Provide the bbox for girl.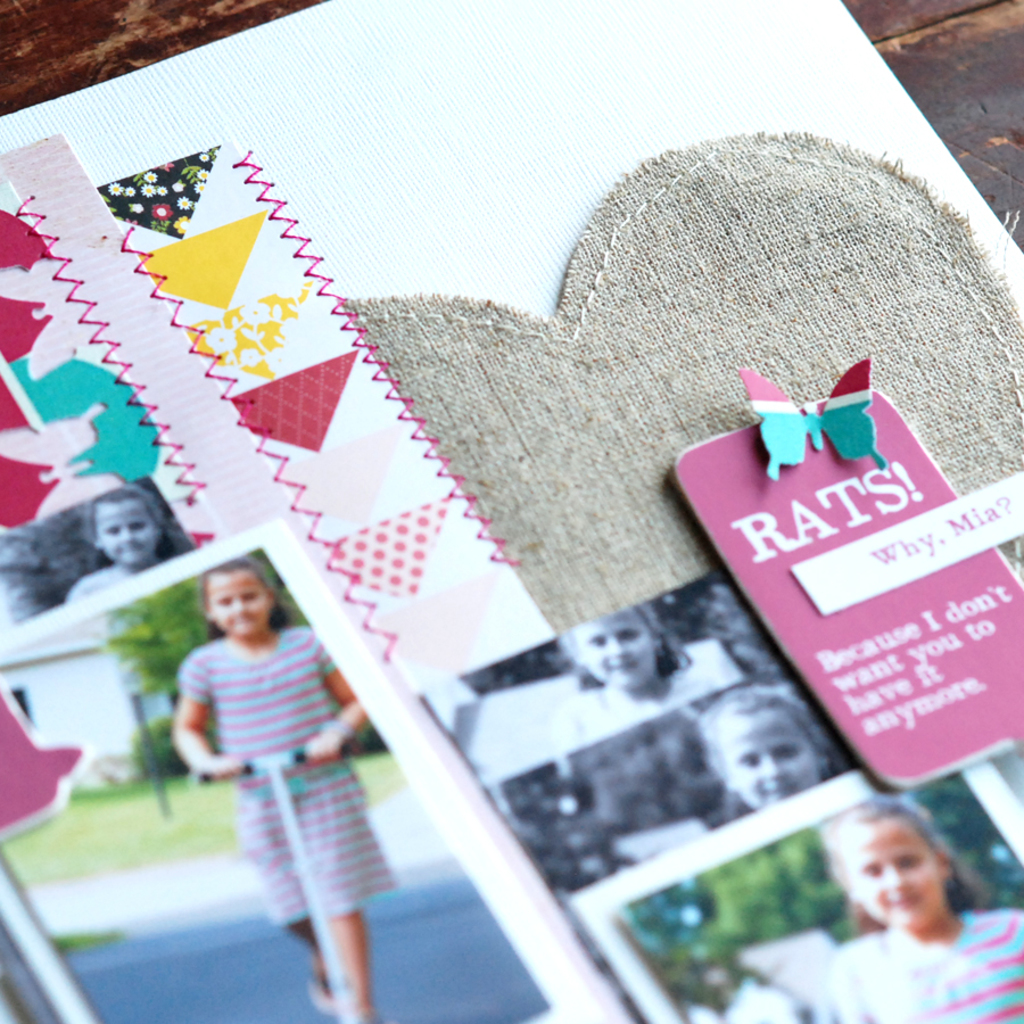
x1=821, y1=787, x2=1023, y2=1023.
